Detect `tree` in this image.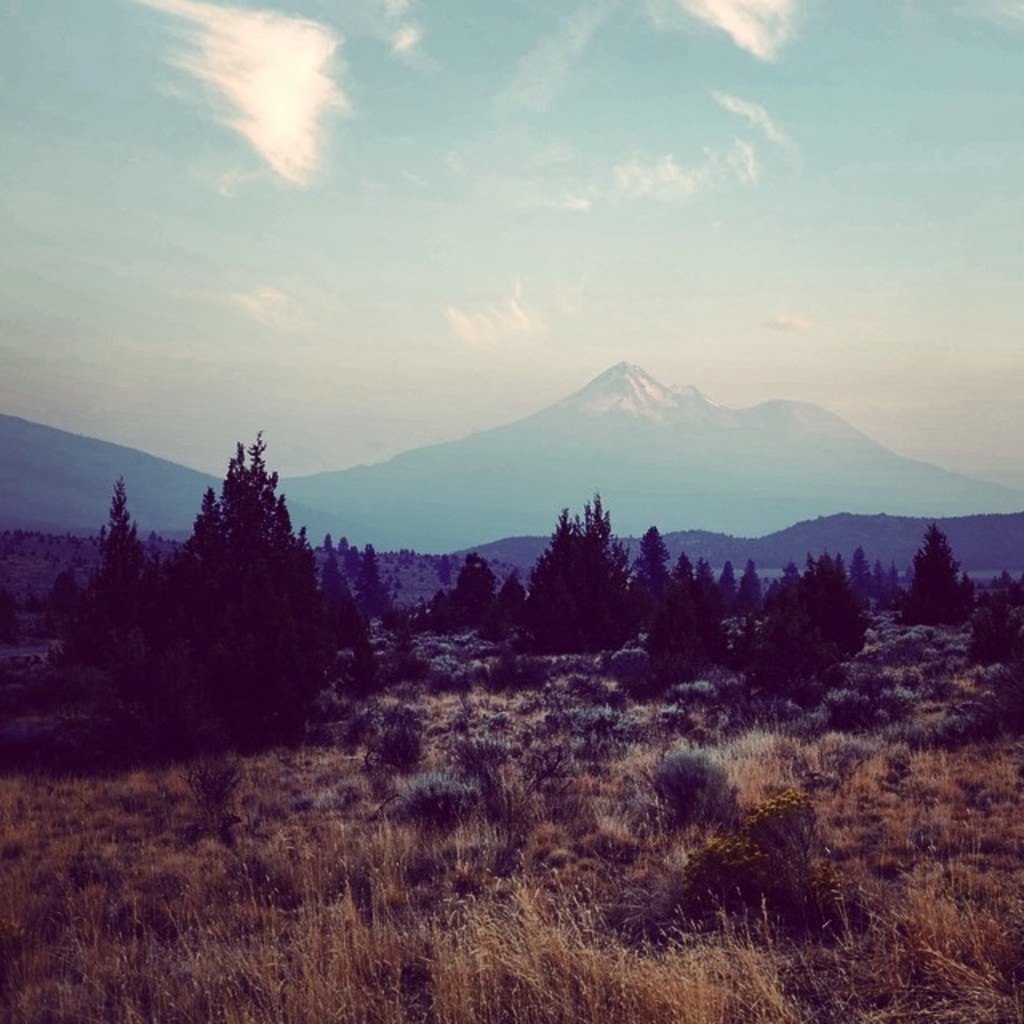
Detection: {"left": 715, "top": 557, "right": 742, "bottom": 622}.
